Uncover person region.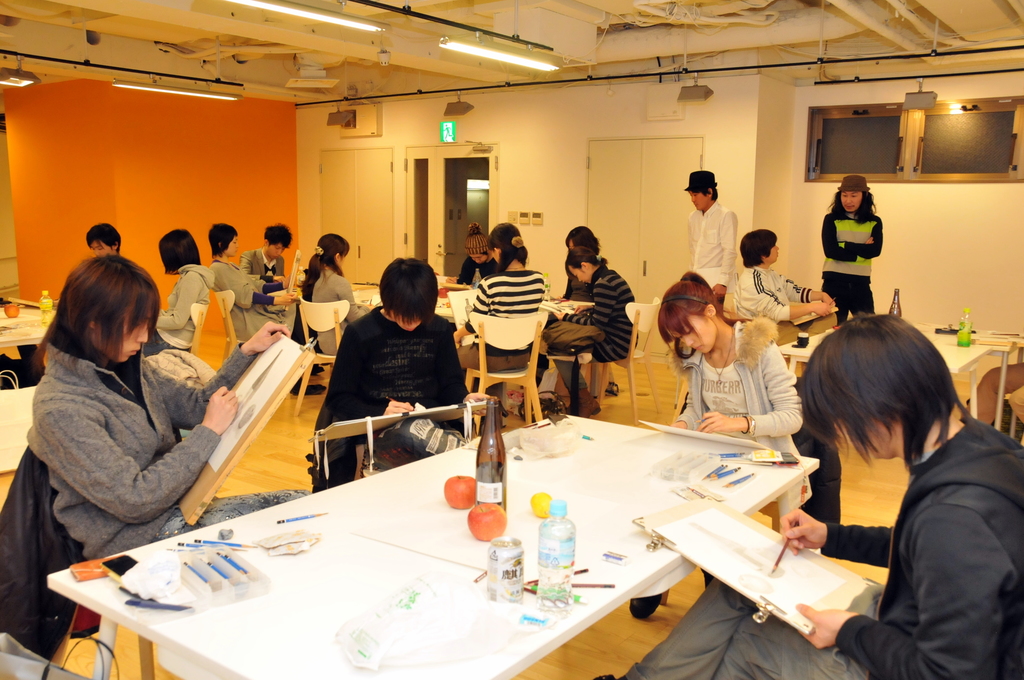
Uncovered: [452,224,550,421].
